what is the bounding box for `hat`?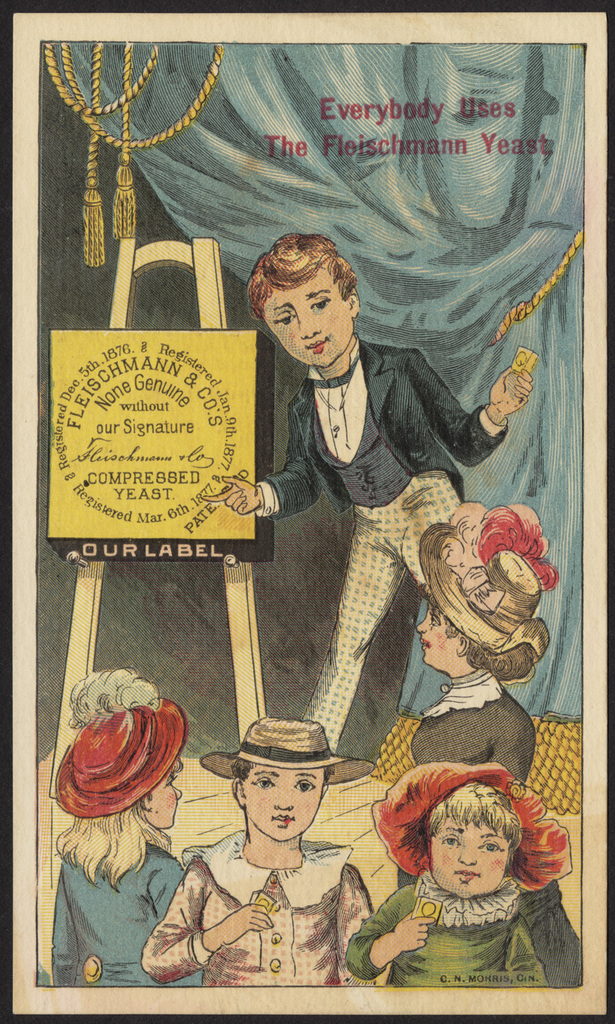
417,499,552,681.
